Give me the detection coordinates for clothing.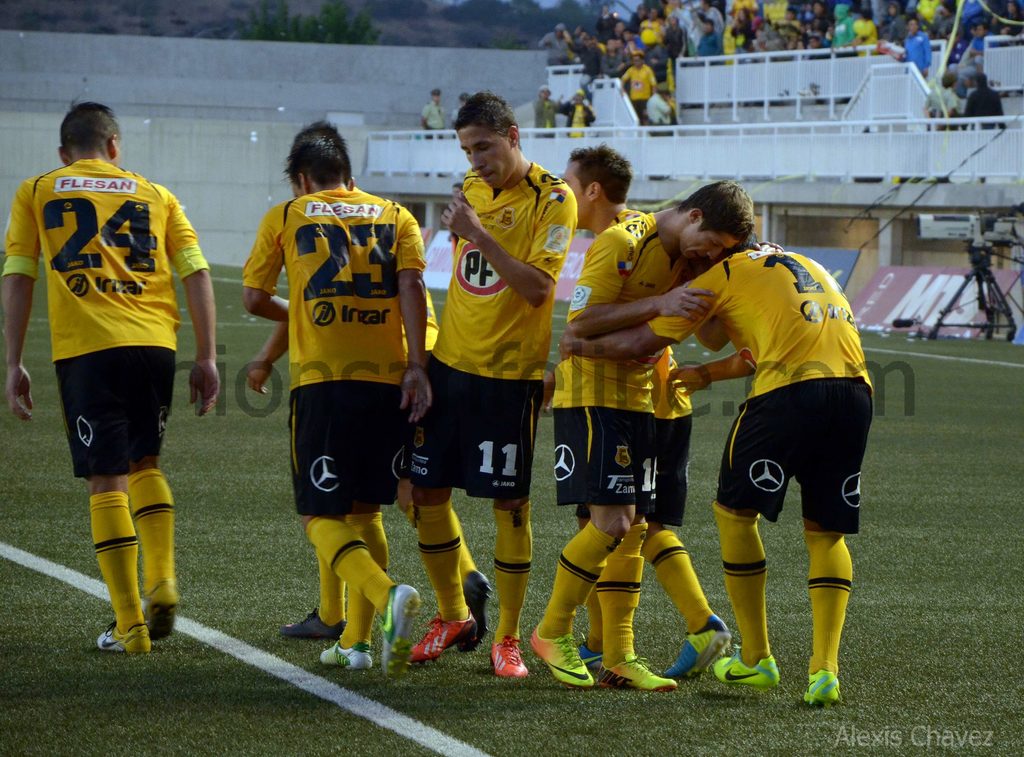
l=851, t=20, r=886, b=53.
